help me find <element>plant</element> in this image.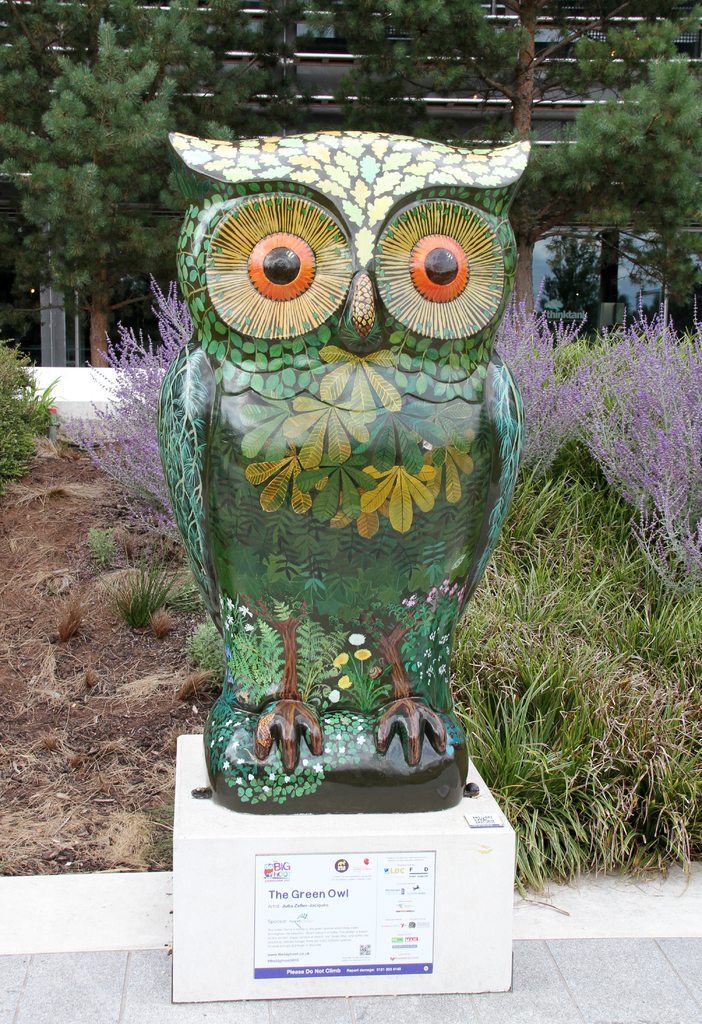
Found it: left=0, top=336, right=61, bottom=499.
